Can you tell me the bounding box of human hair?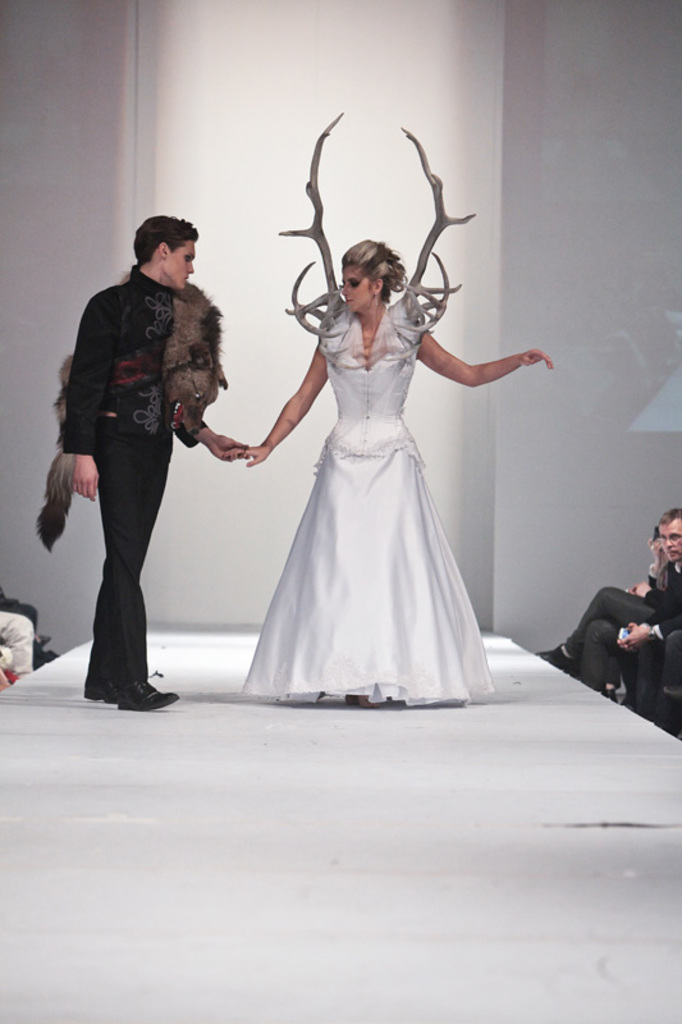
box=[339, 233, 402, 289].
